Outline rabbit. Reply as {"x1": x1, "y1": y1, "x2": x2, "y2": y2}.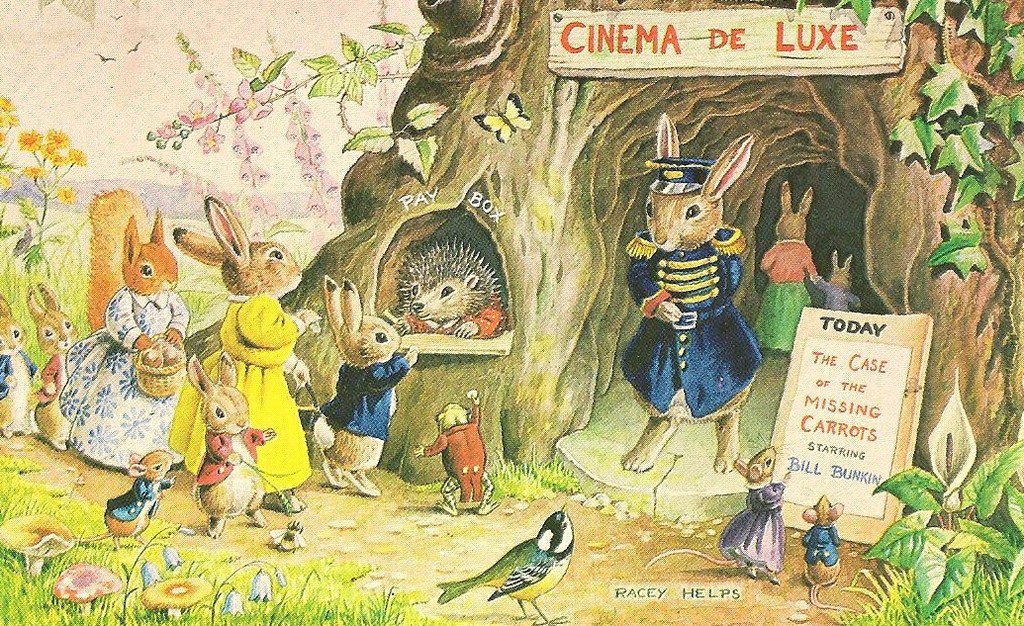
{"x1": 816, "y1": 248, "x2": 868, "y2": 313}.
